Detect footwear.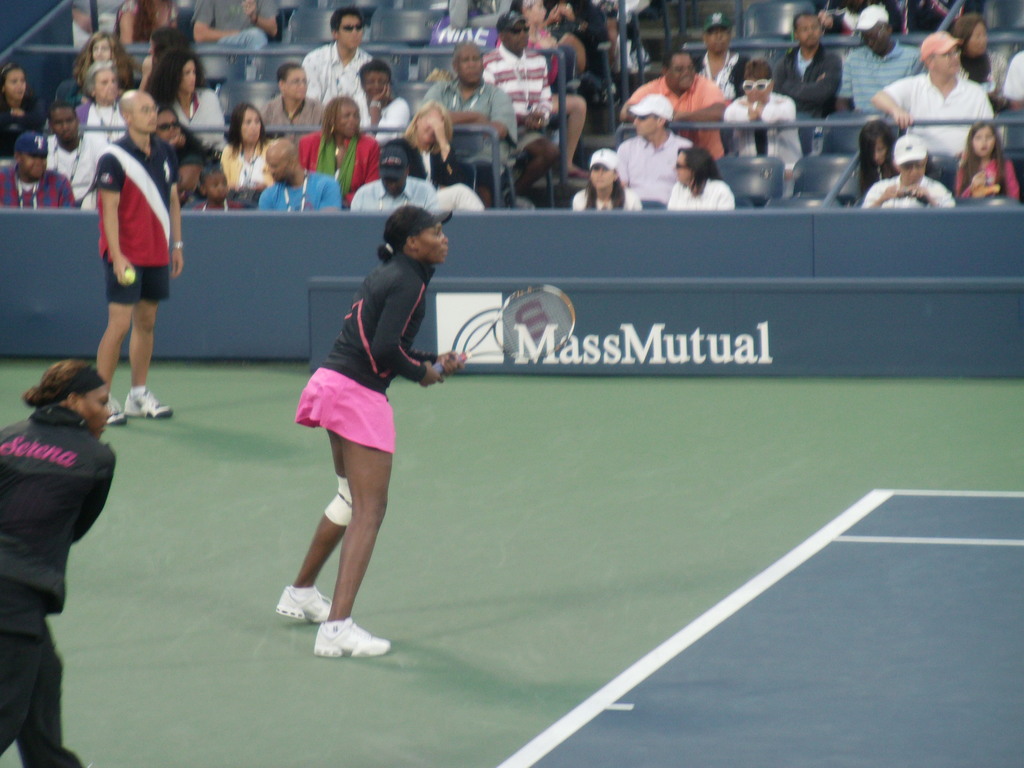
Detected at rect(108, 392, 124, 424).
